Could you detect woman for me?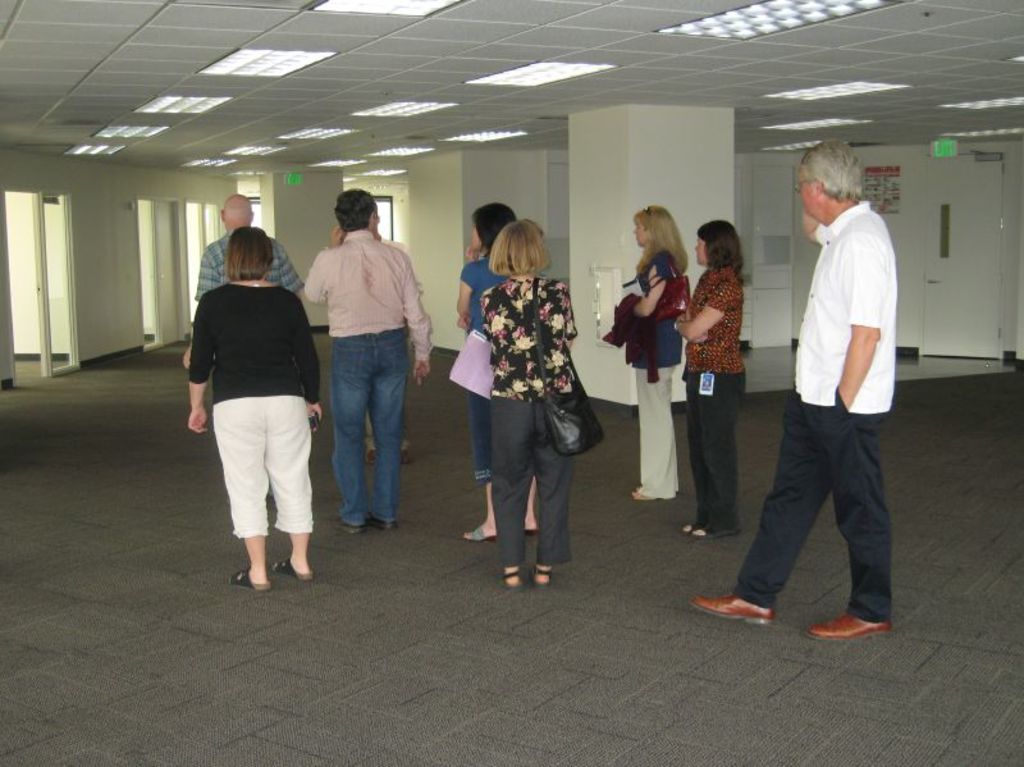
Detection result: [664,222,762,544].
